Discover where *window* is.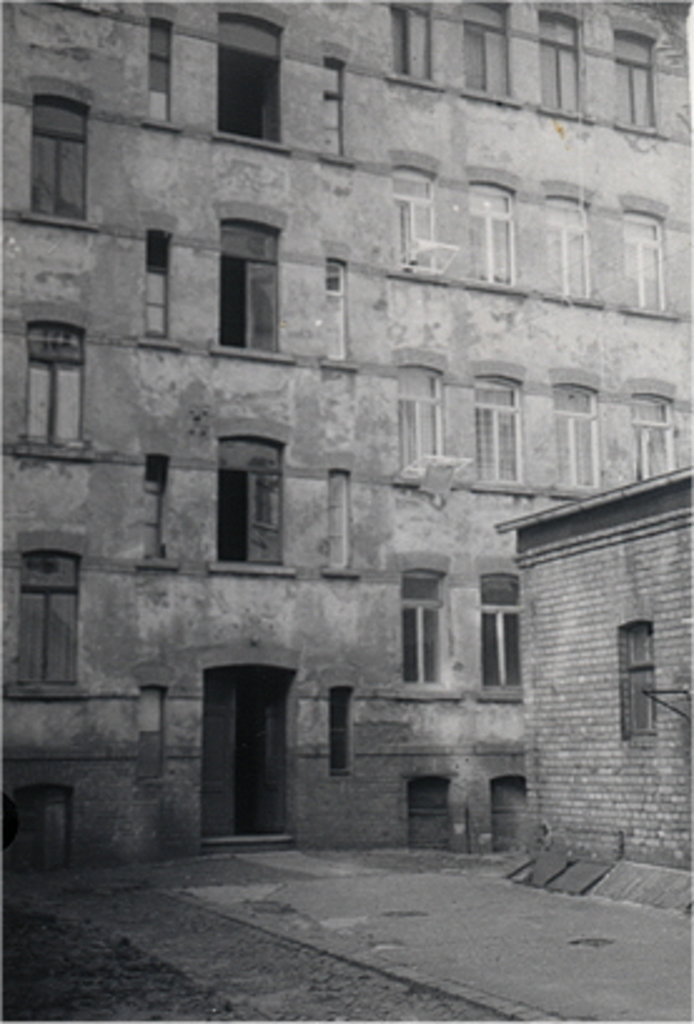
Discovered at x1=321, y1=258, x2=346, y2=363.
